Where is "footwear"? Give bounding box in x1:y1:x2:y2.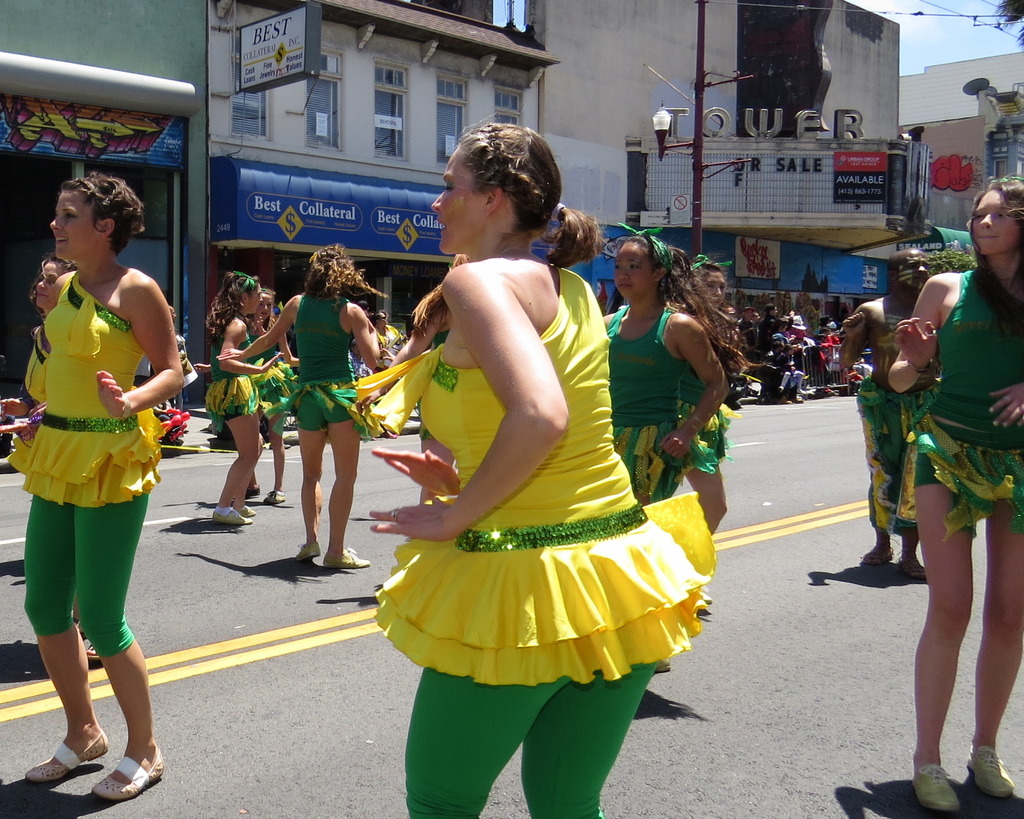
897:555:934:582.
